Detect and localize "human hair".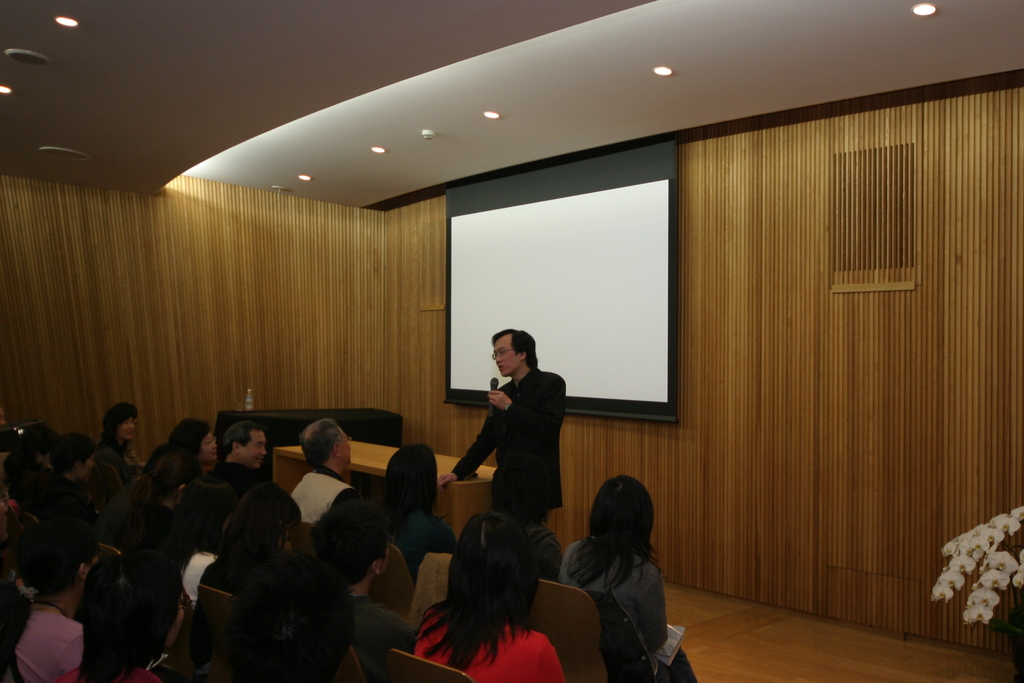
Localized at left=164, top=416, right=211, bottom=462.
